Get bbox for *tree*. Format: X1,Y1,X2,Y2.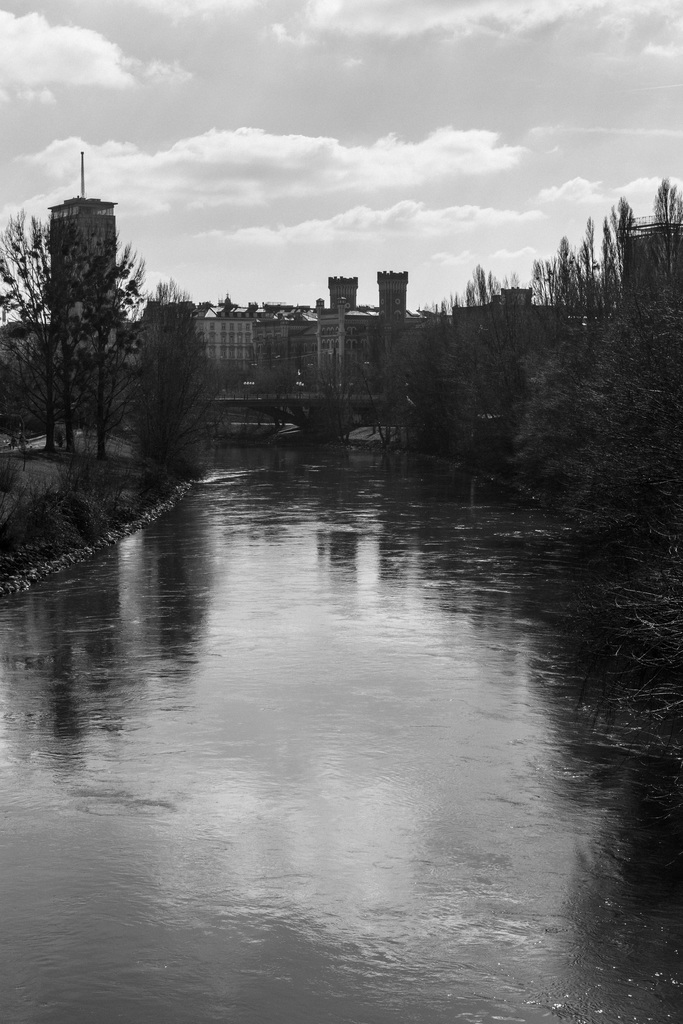
404,172,682,520.
